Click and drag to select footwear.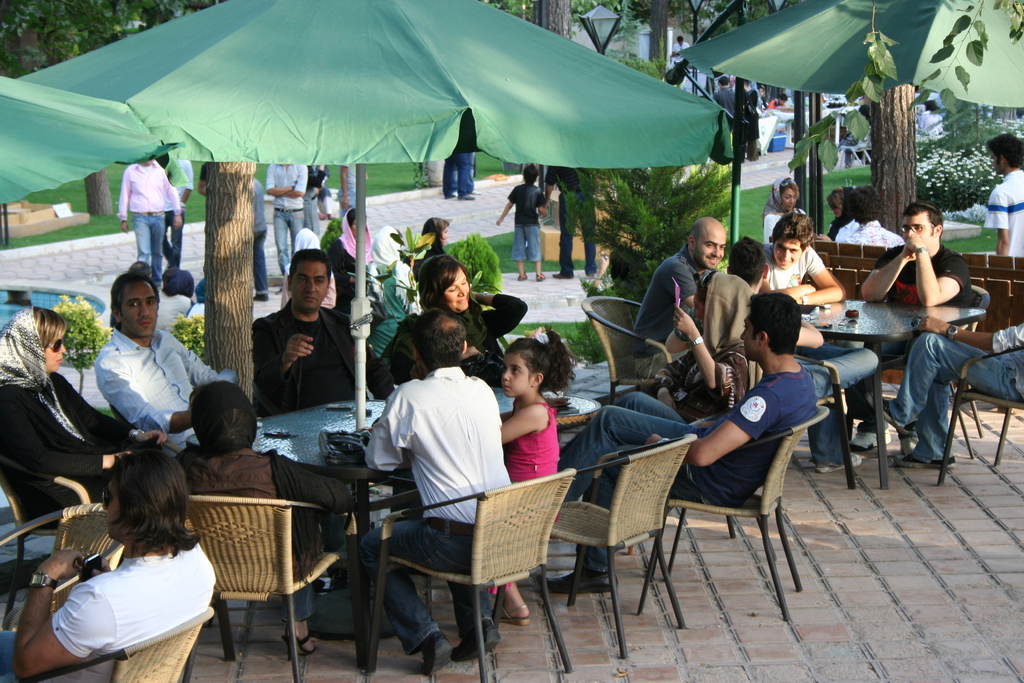
Selection: [left=870, top=388, right=920, bottom=426].
